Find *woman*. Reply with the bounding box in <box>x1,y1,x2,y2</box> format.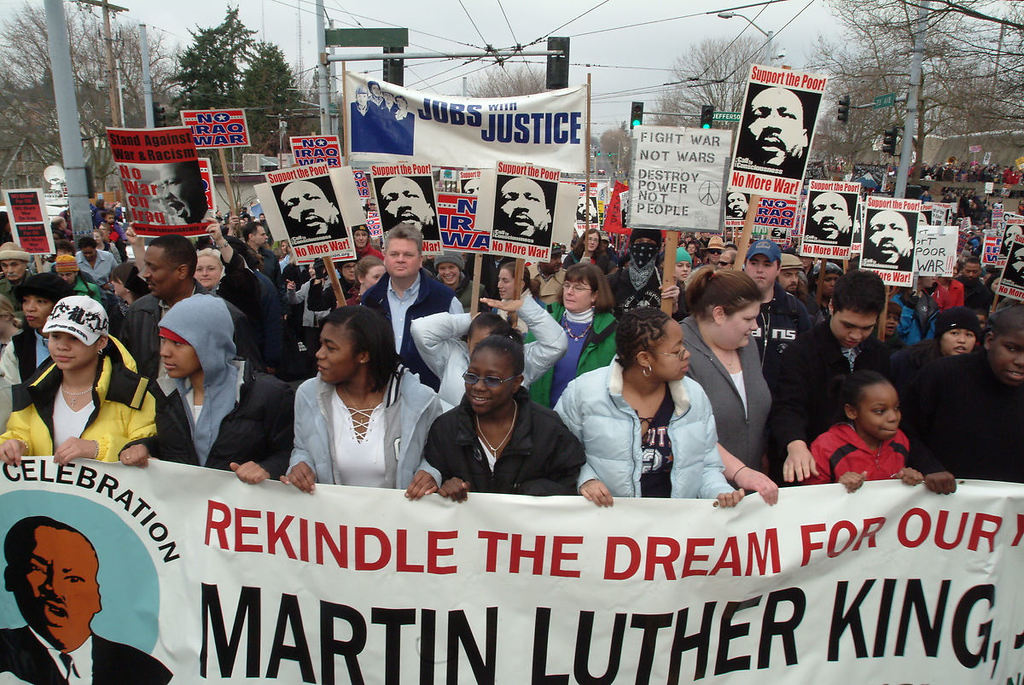
<box>124,212,268,333</box>.
